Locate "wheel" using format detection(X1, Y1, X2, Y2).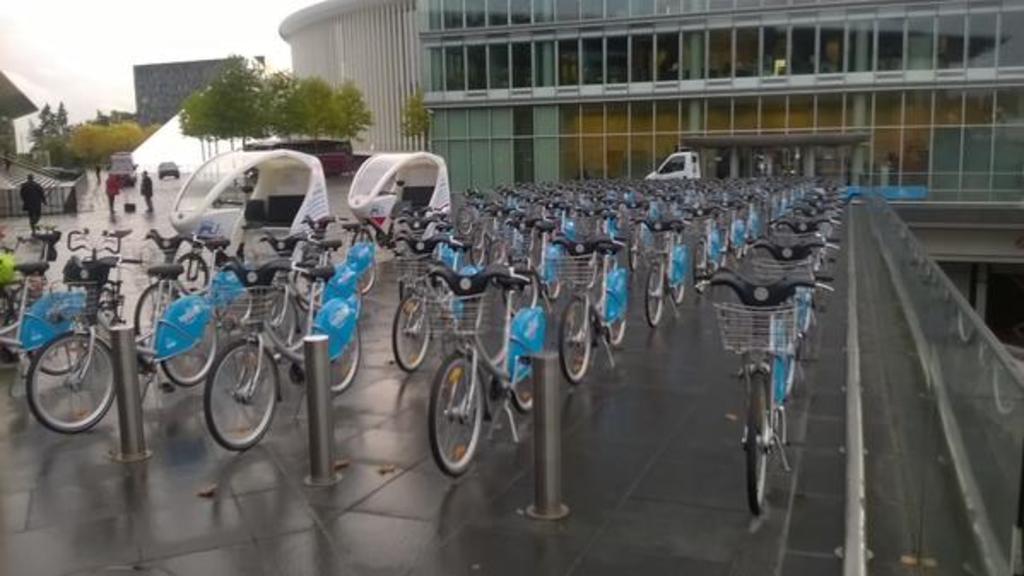
detection(559, 297, 597, 378).
